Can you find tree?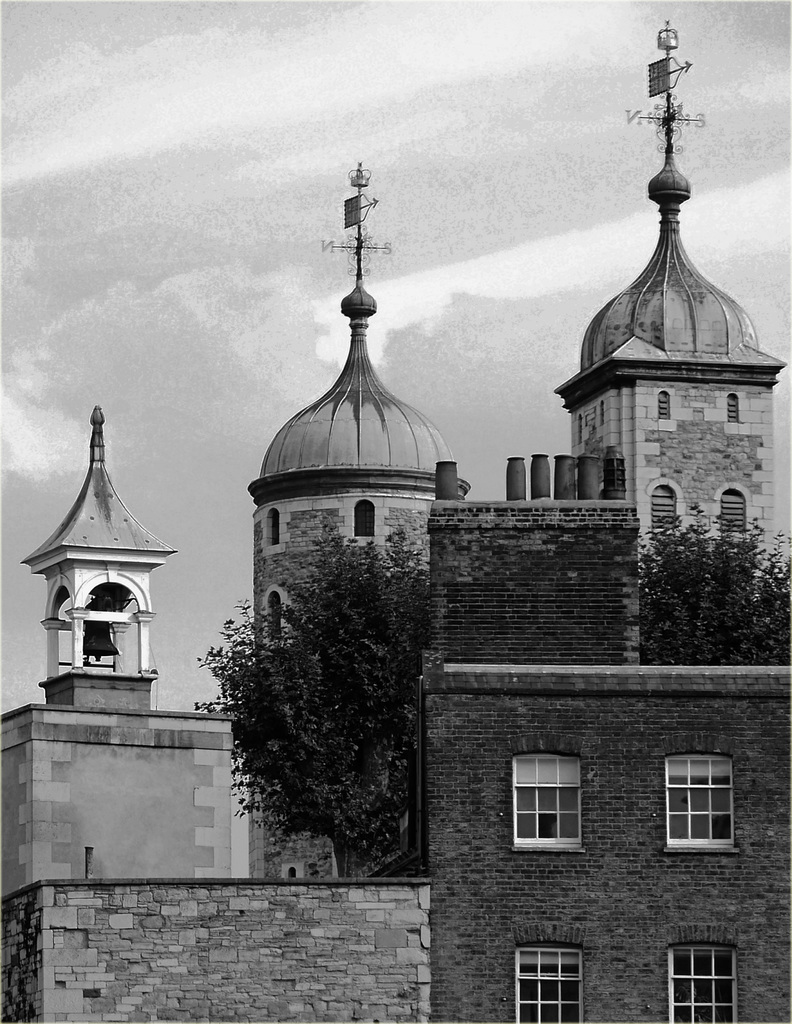
Yes, bounding box: select_region(608, 499, 791, 665).
